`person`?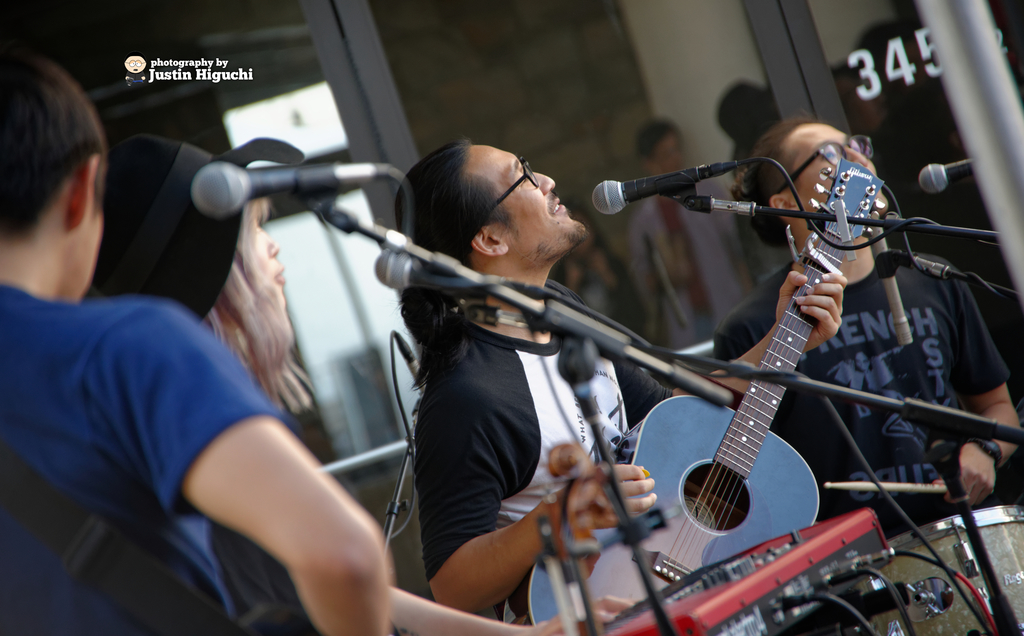
bbox=(209, 199, 561, 635)
